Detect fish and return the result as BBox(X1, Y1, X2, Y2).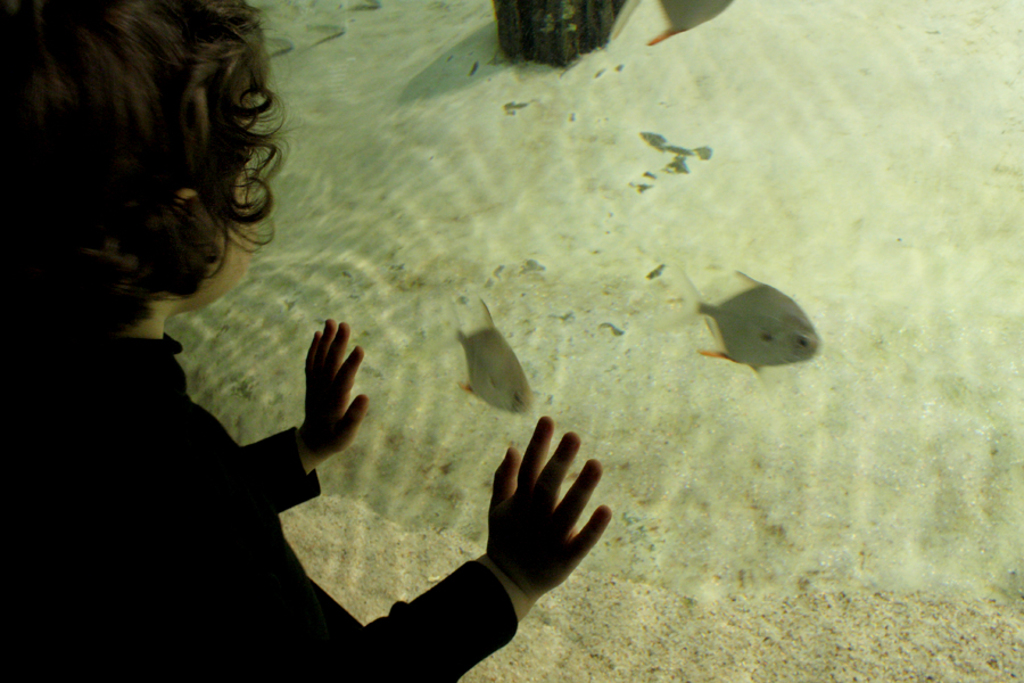
BBox(643, 0, 736, 47).
